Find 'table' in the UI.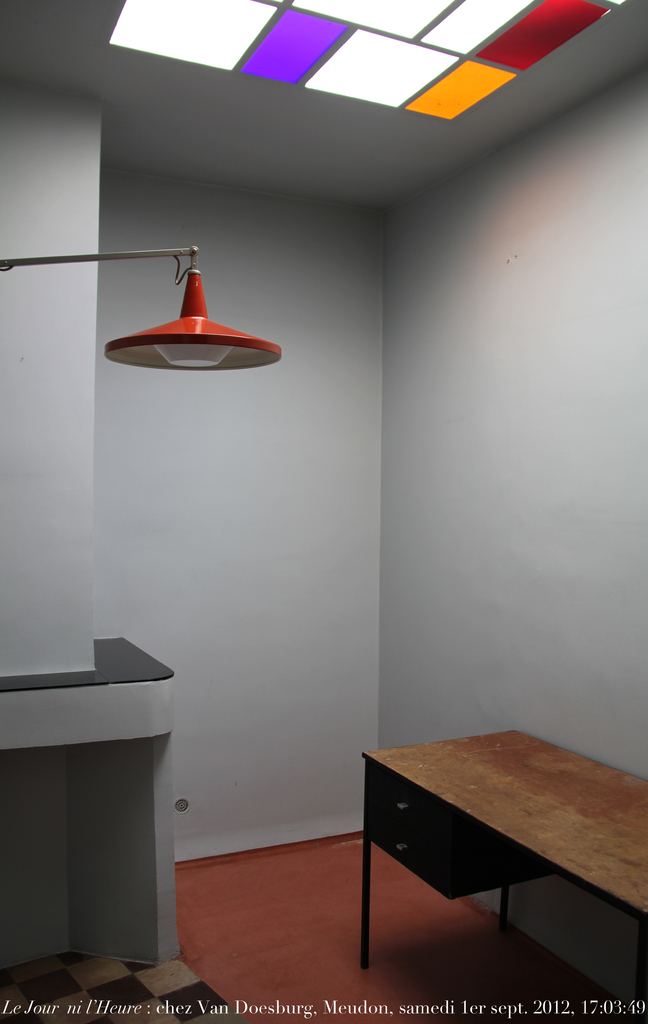
UI element at x1=336 y1=712 x2=632 y2=1023.
